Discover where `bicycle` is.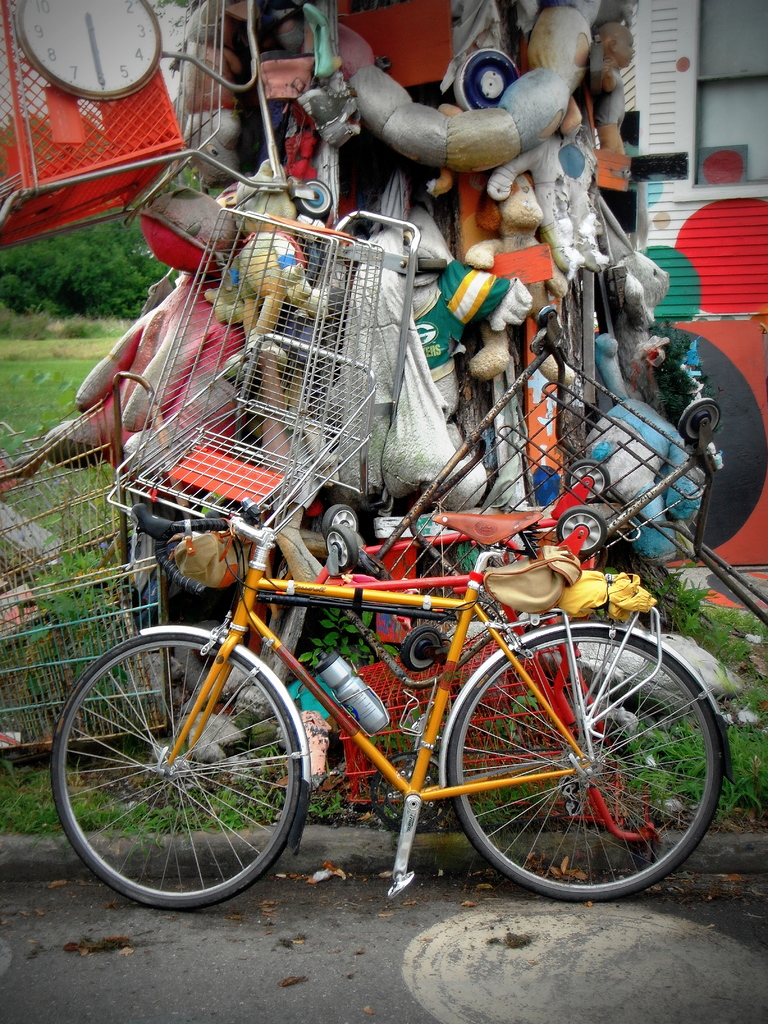
Discovered at bbox(70, 374, 704, 919).
